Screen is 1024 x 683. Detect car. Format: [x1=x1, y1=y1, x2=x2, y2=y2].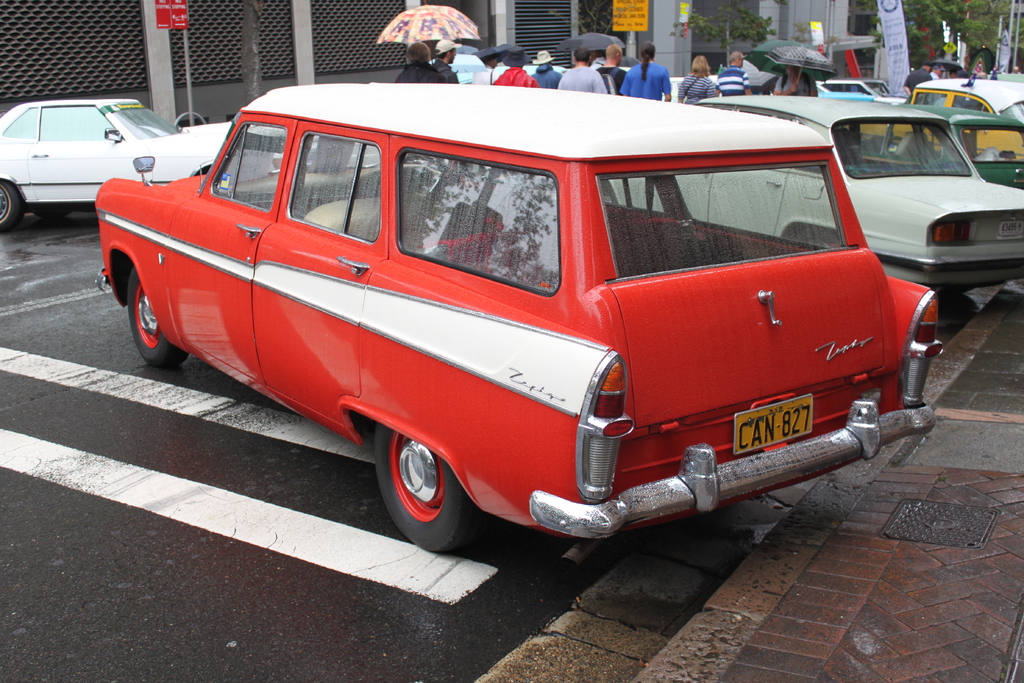
[x1=810, y1=76, x2=893, y2=105].
